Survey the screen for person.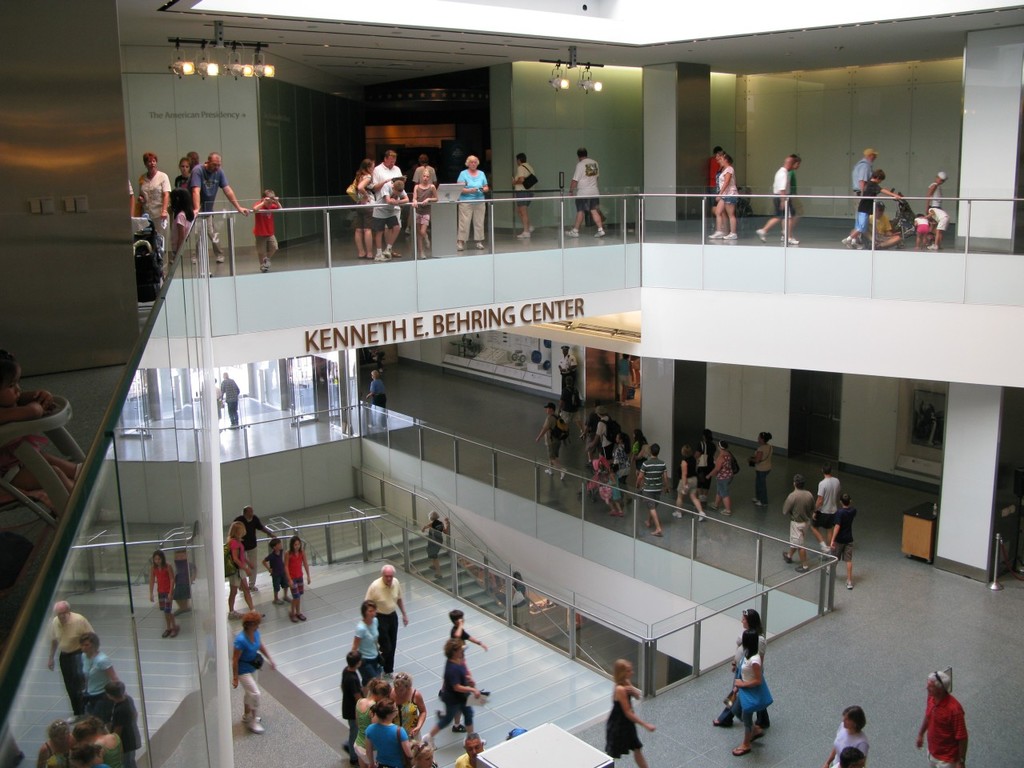
Survey found: bbox(849, 150, 881, 208).
